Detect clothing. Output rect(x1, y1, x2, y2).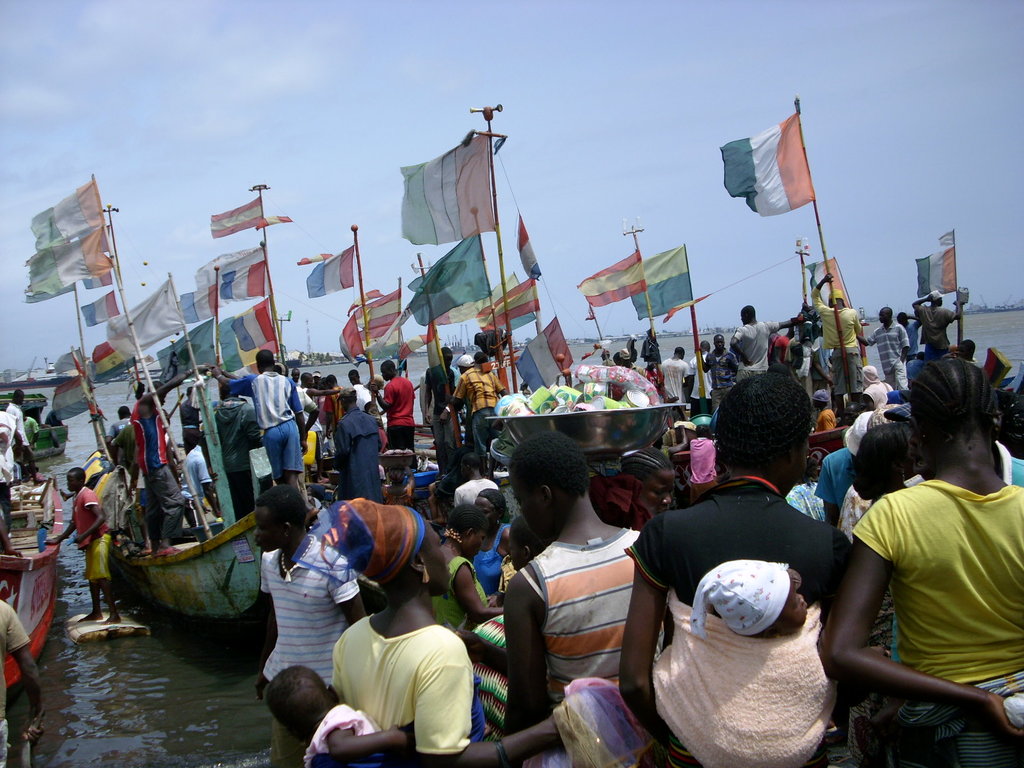
rect(64, 483, 116, 584).
